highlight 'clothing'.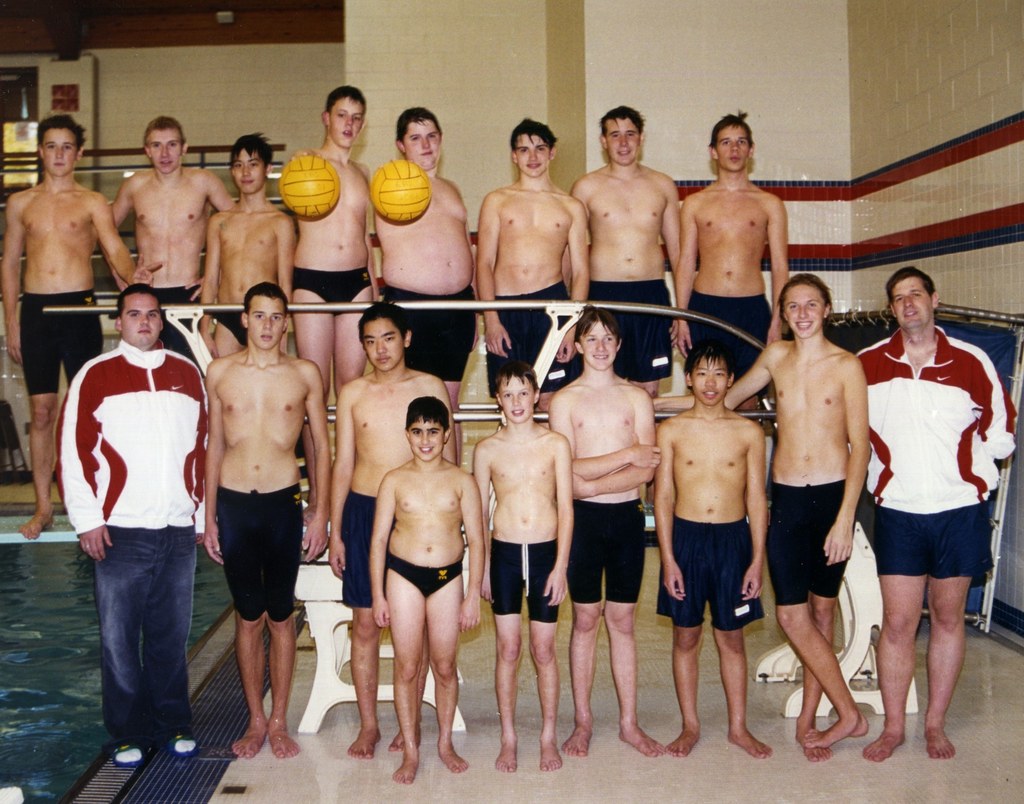
Highlighted region: rect(766, 475, 858, 605).
